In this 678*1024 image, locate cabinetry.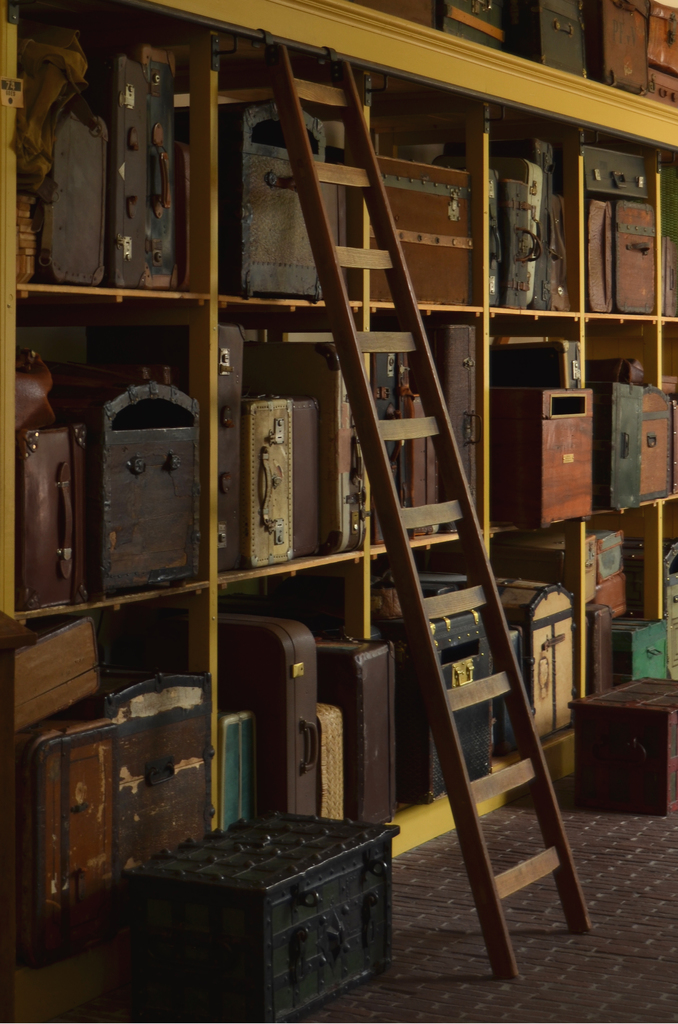
Bounding box: rect(312, 643, 401, 816).
